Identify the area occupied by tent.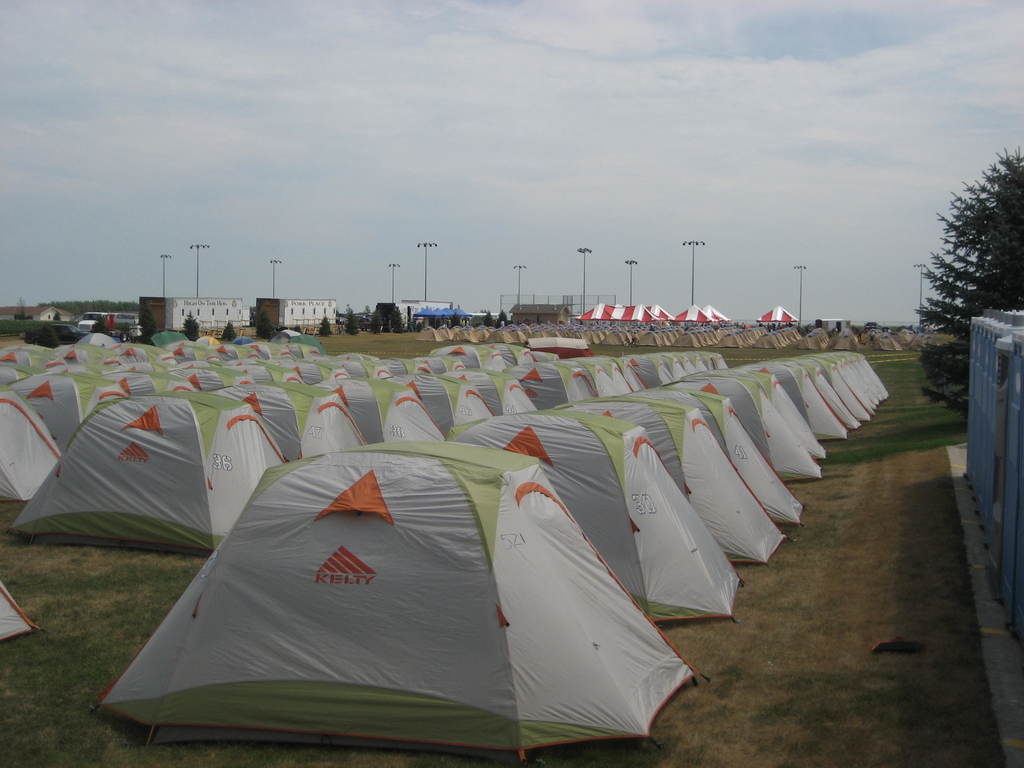
Area: 419:310:959:356.
